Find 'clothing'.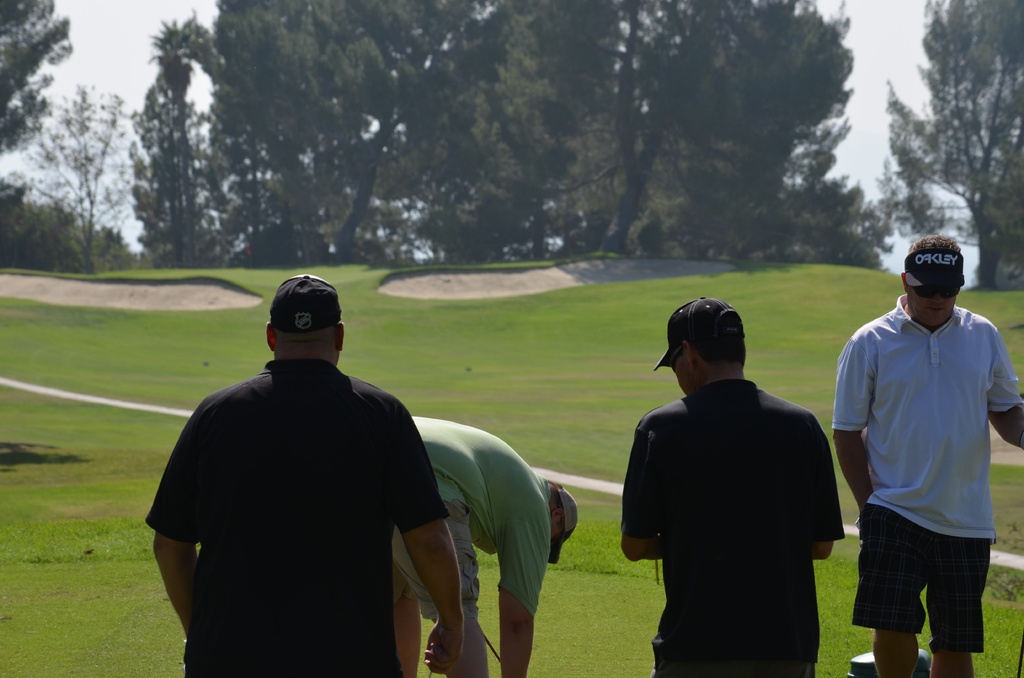
(left=422, top=419, right=556, bottom=619).
